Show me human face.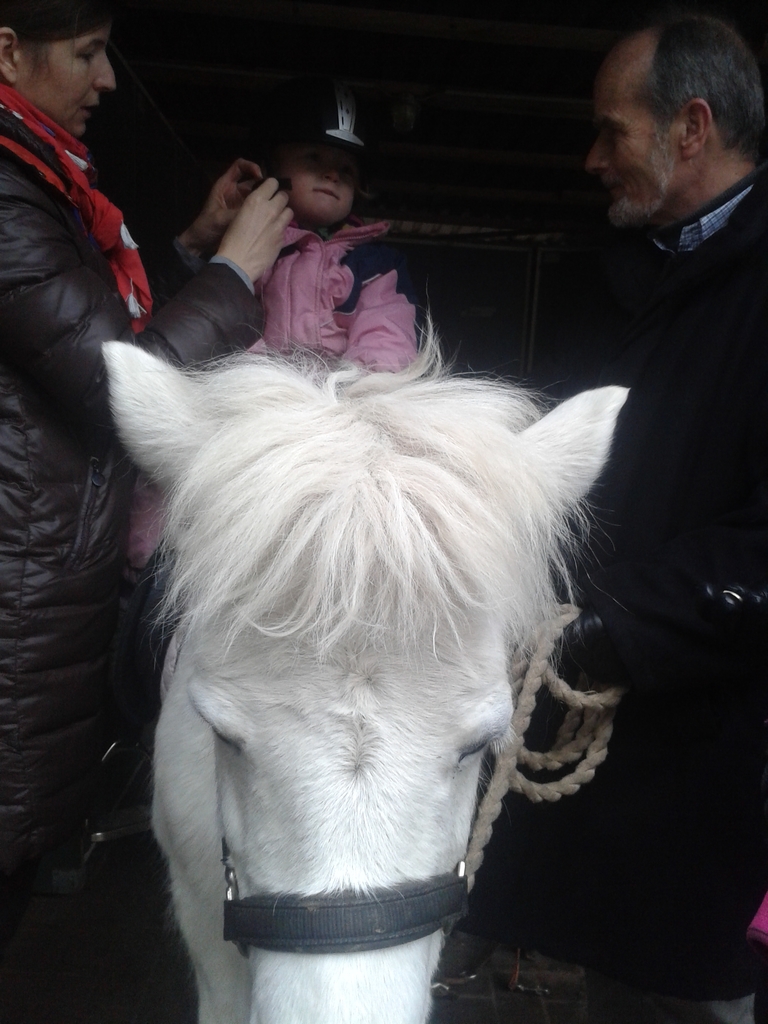
human face is here: {"x1": 579, "y1": 45, "x2": 680, "y2": 236}.
